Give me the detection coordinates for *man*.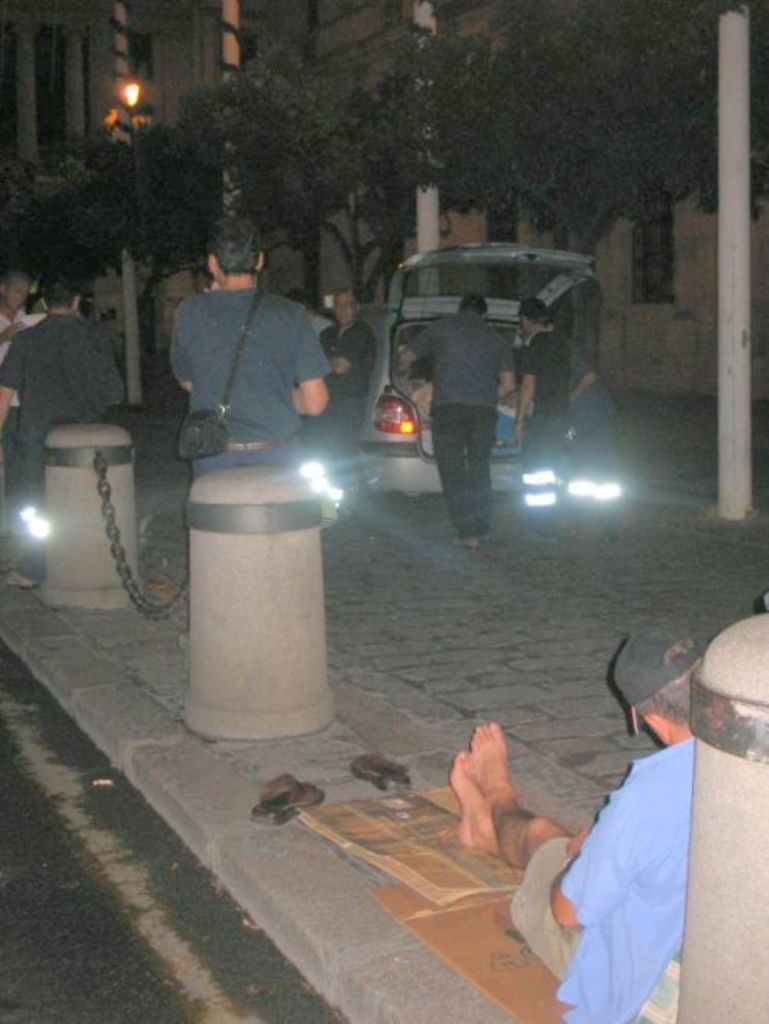
<box>397,294,514,552</box>.
